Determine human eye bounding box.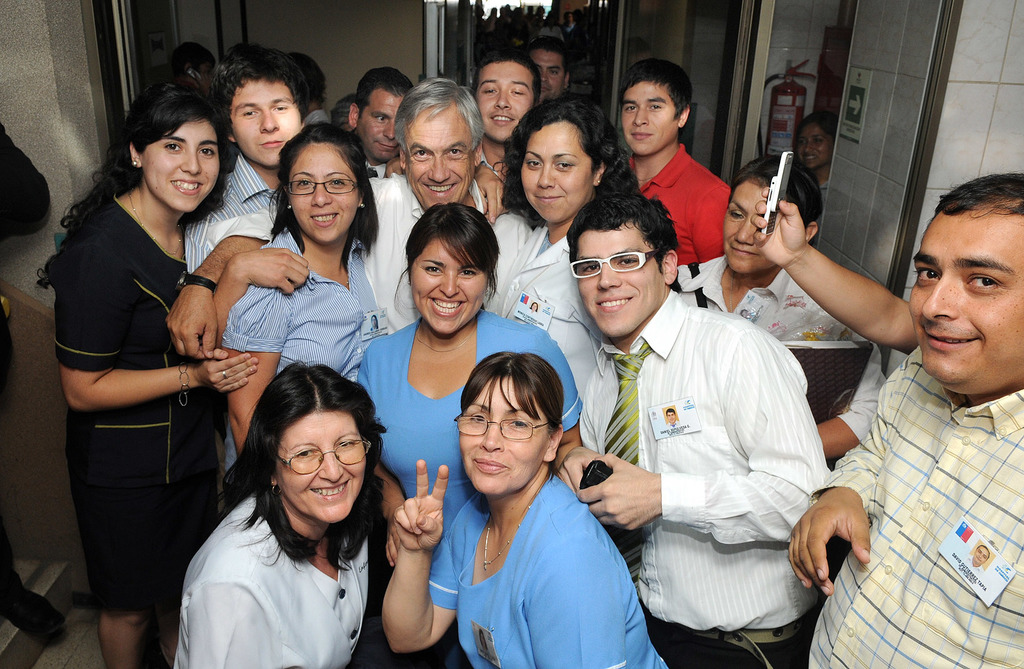
Determined: 411, 149, 433, 158.
